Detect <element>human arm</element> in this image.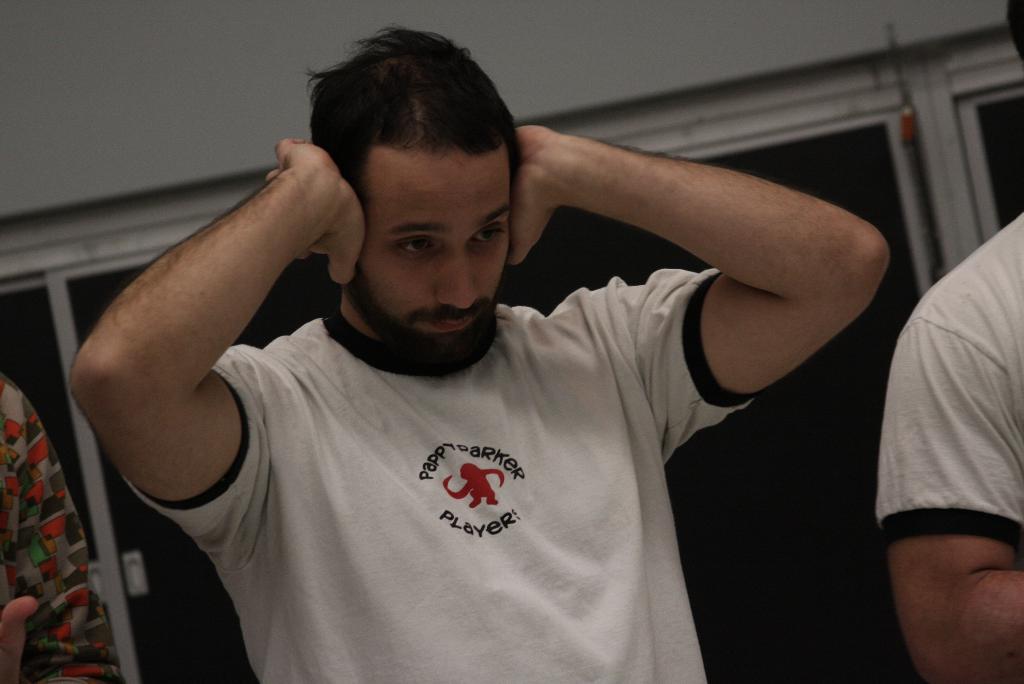
Detection: pyautogui.locateOnScreen(0, 380, 136, 681).
